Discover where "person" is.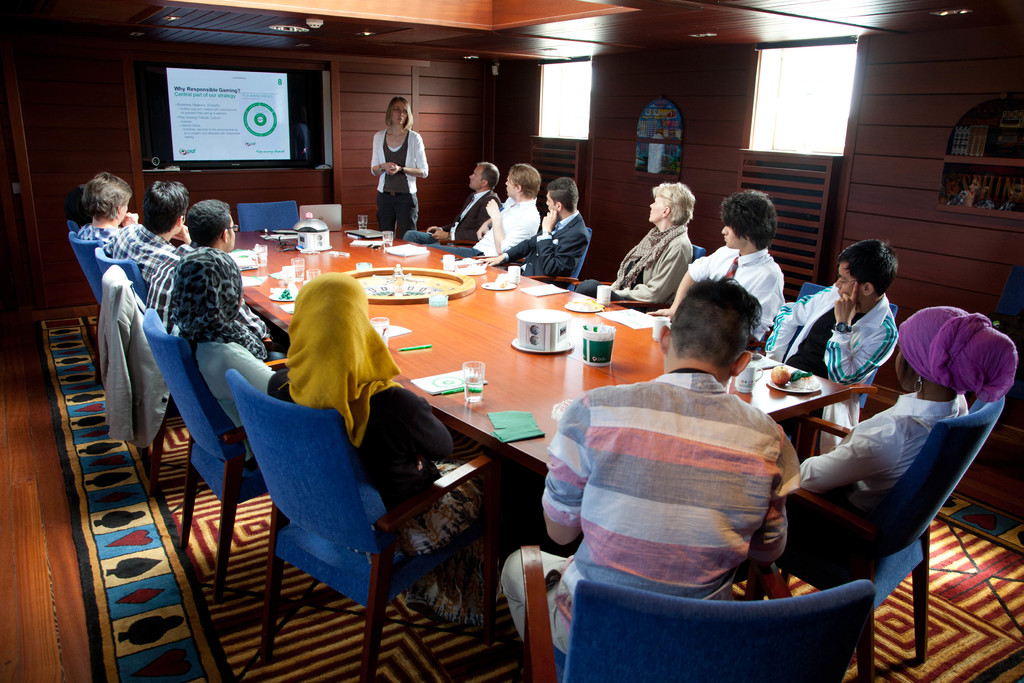
Discovered at 575, 180, 694, 310.
